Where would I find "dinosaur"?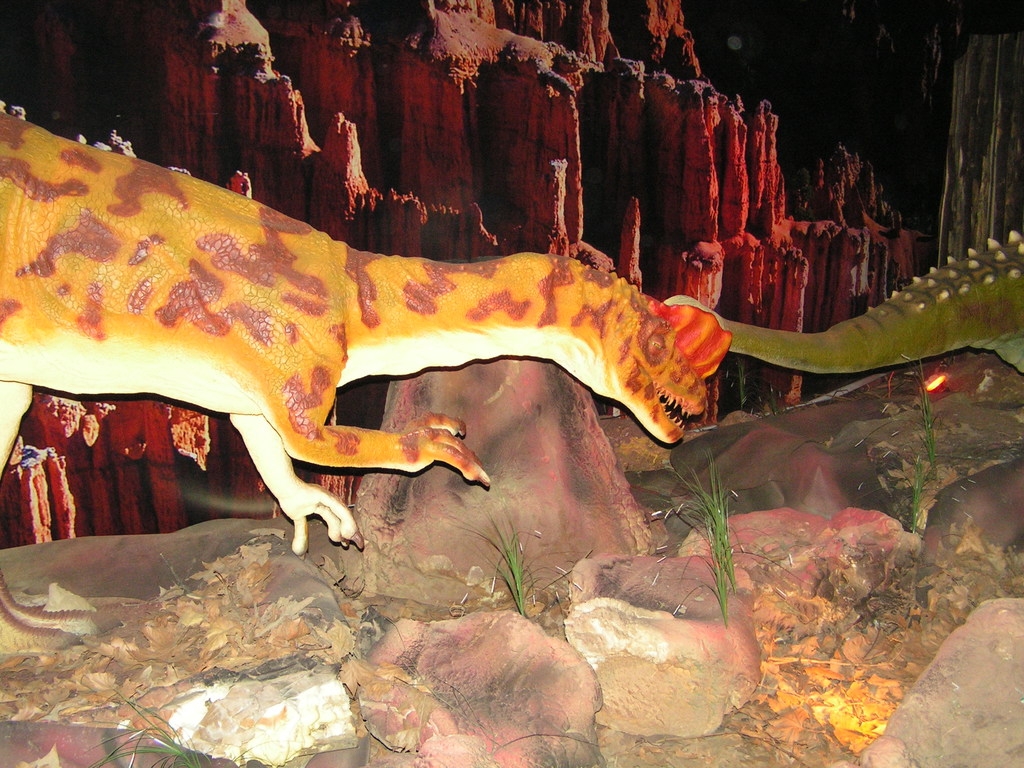
At detection(666, 218, 1023, 381).
